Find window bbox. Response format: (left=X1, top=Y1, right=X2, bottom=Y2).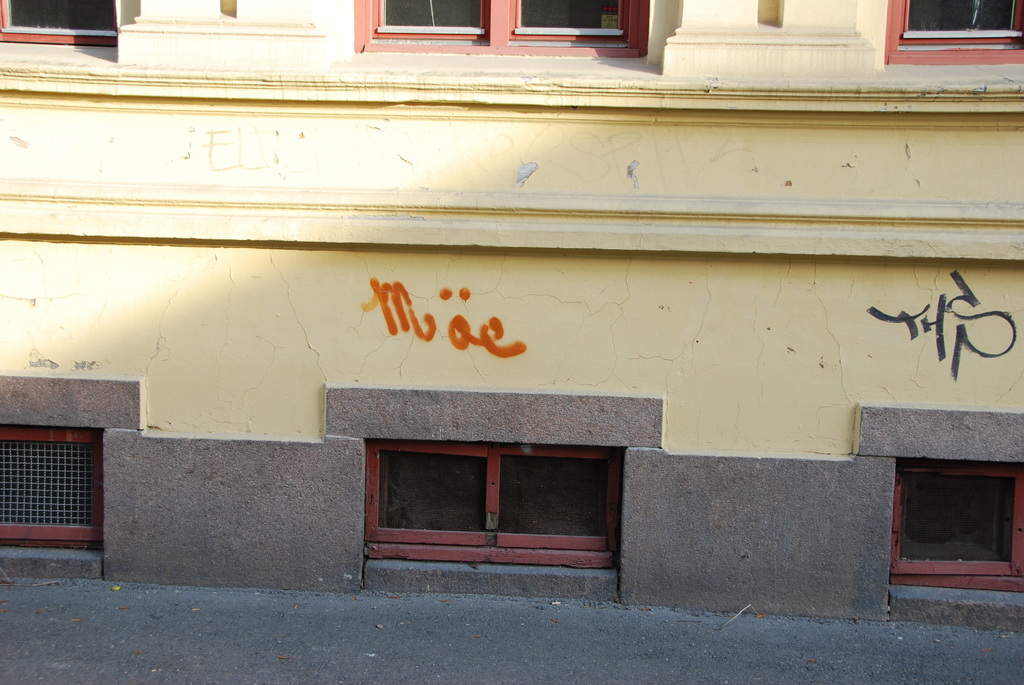
(left=353, top=0, right=651, bottom=52).
